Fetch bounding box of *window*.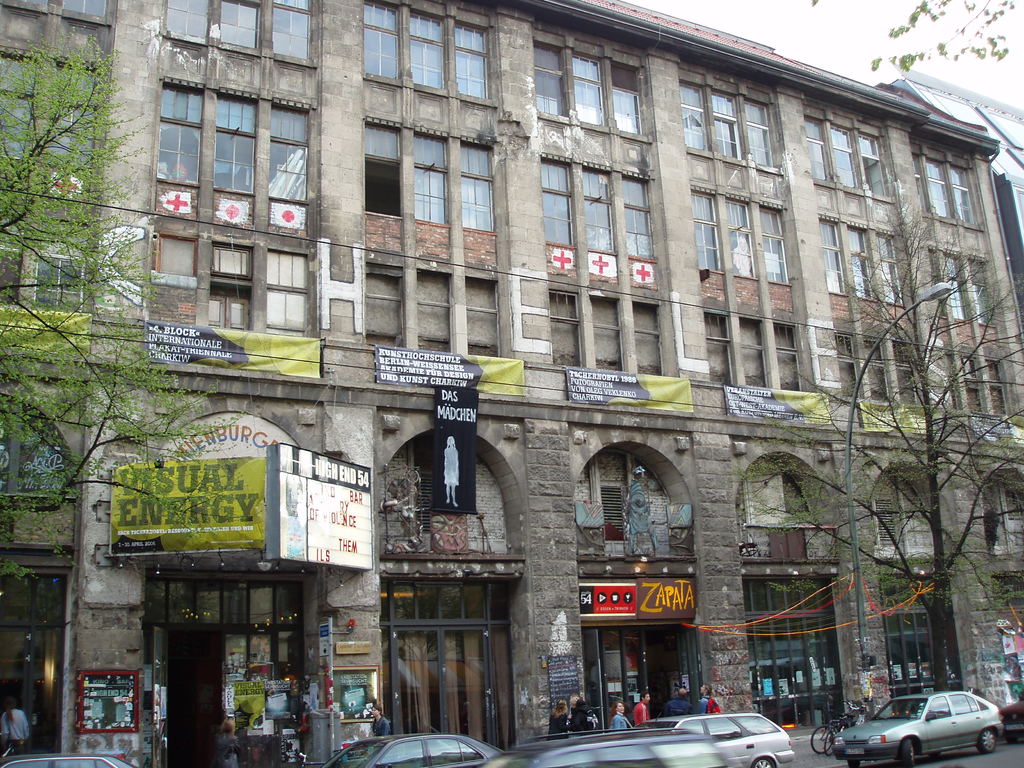
Bbox: box=[833, 125, 856, 188].
